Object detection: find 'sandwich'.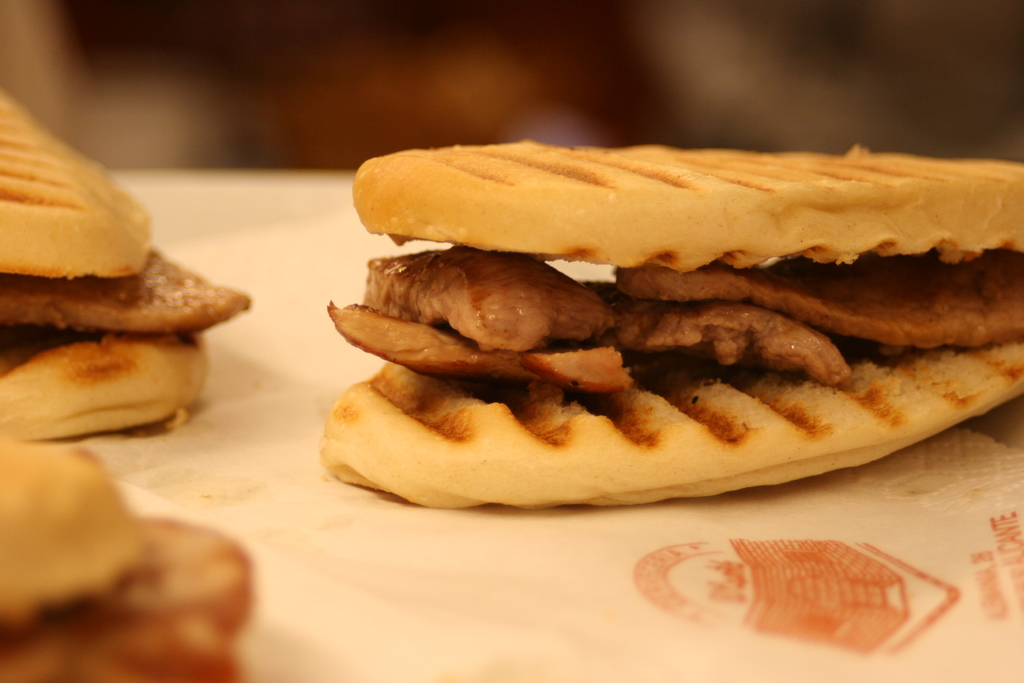
detection(314, 138, 1023, 513).
